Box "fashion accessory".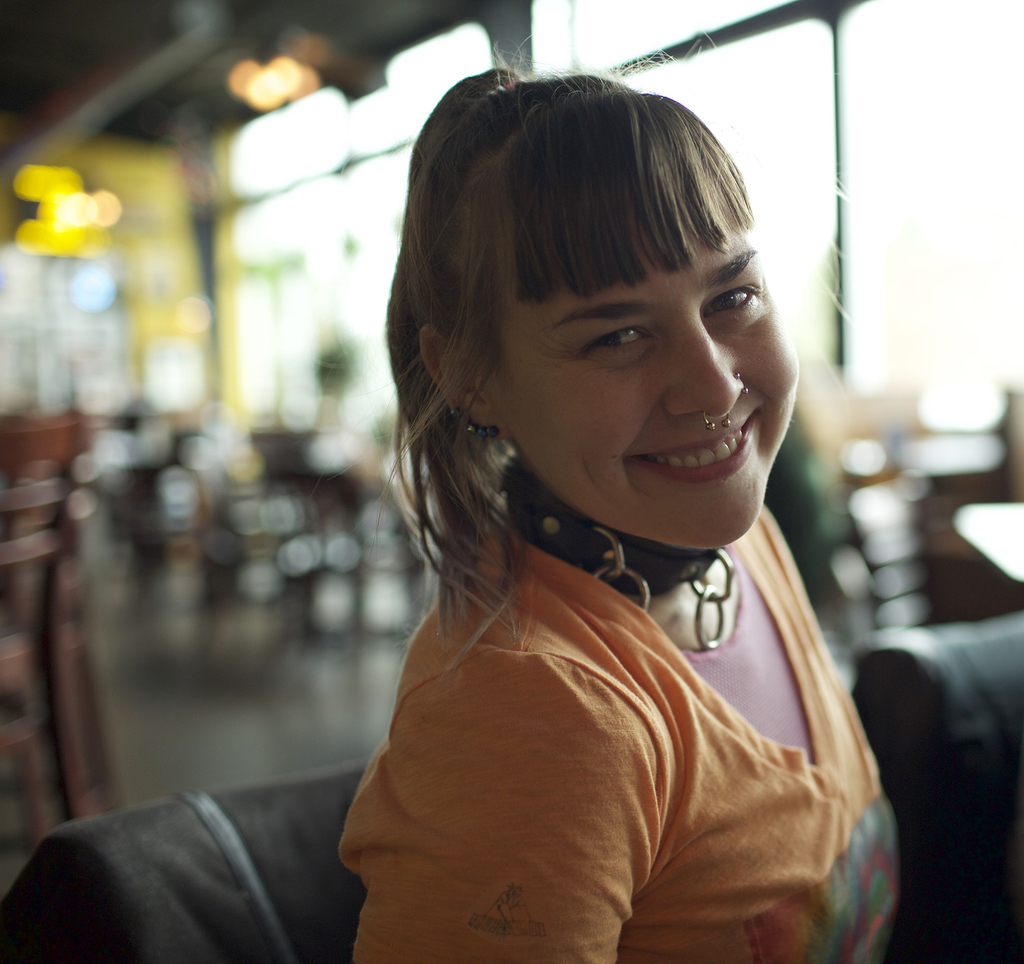
<box>463,406,500,439</box>.
